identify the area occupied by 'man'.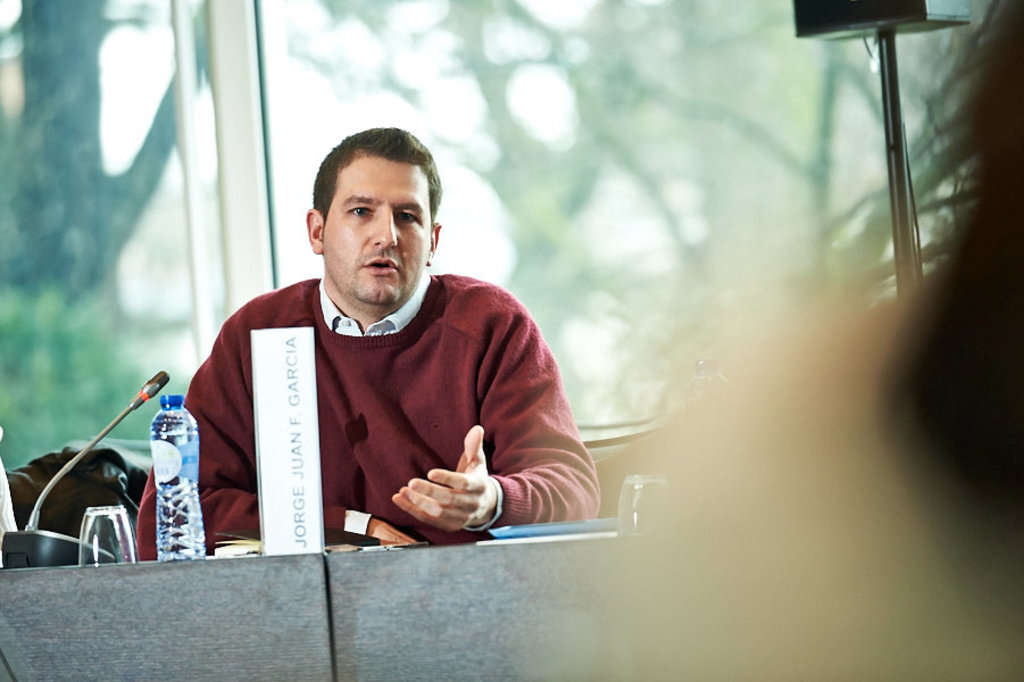
Area: left=159, top=140, right=586, bottom=572.
